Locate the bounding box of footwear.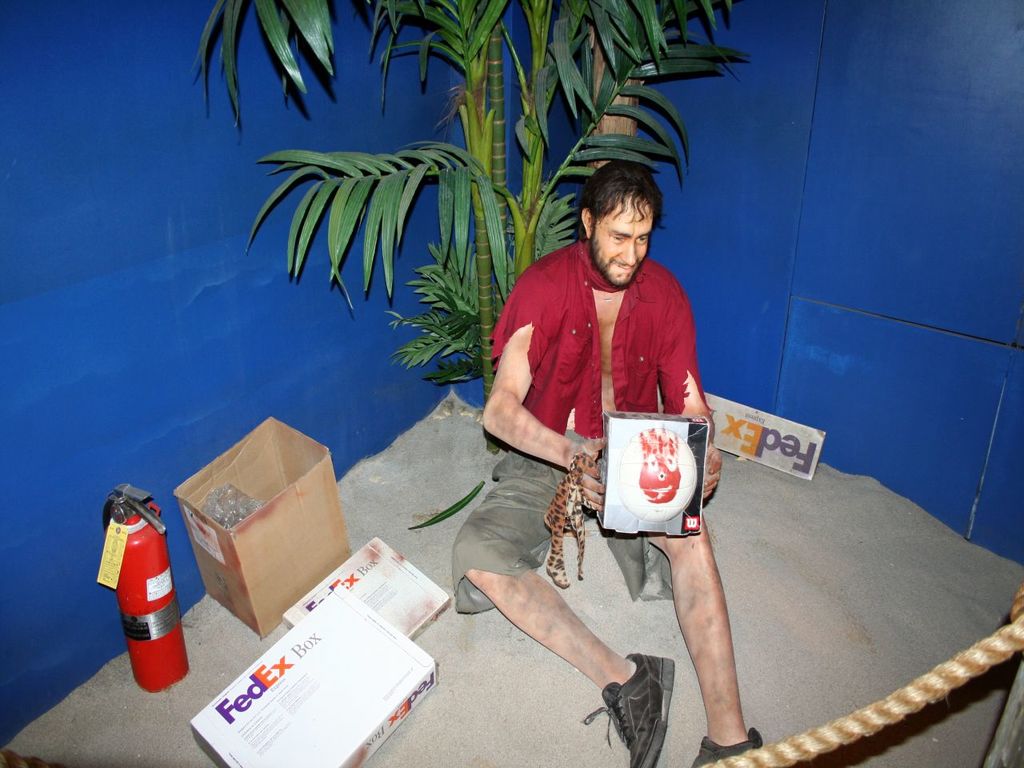
Bounding box: {"x1": 594, "y1": 664, "x2": 677, "y2": 753}.
